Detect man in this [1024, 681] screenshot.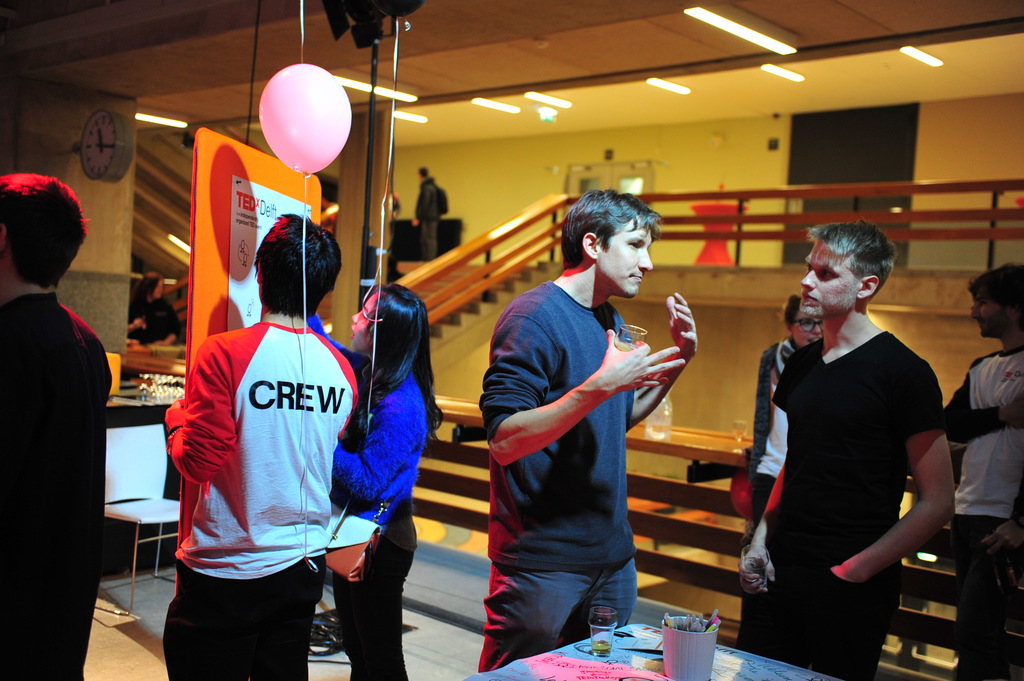
Detection: x1=156, y1=209, x2=360, y2=680.
